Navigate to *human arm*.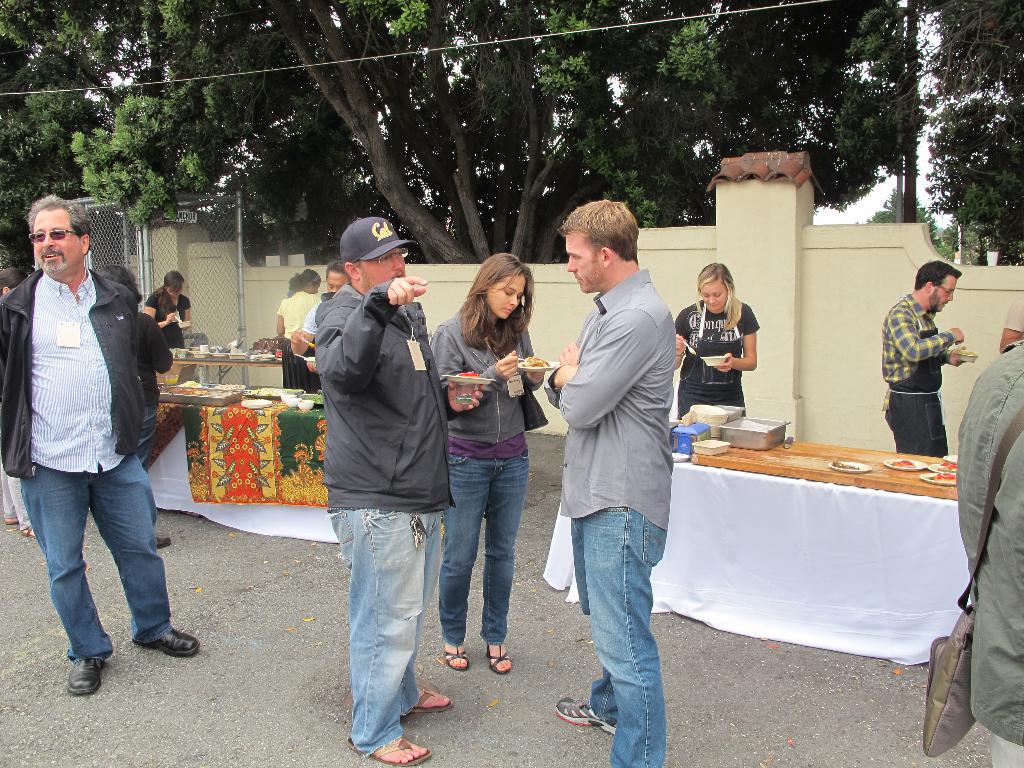
Navigation target: rect(276, 302, 300, 349).
